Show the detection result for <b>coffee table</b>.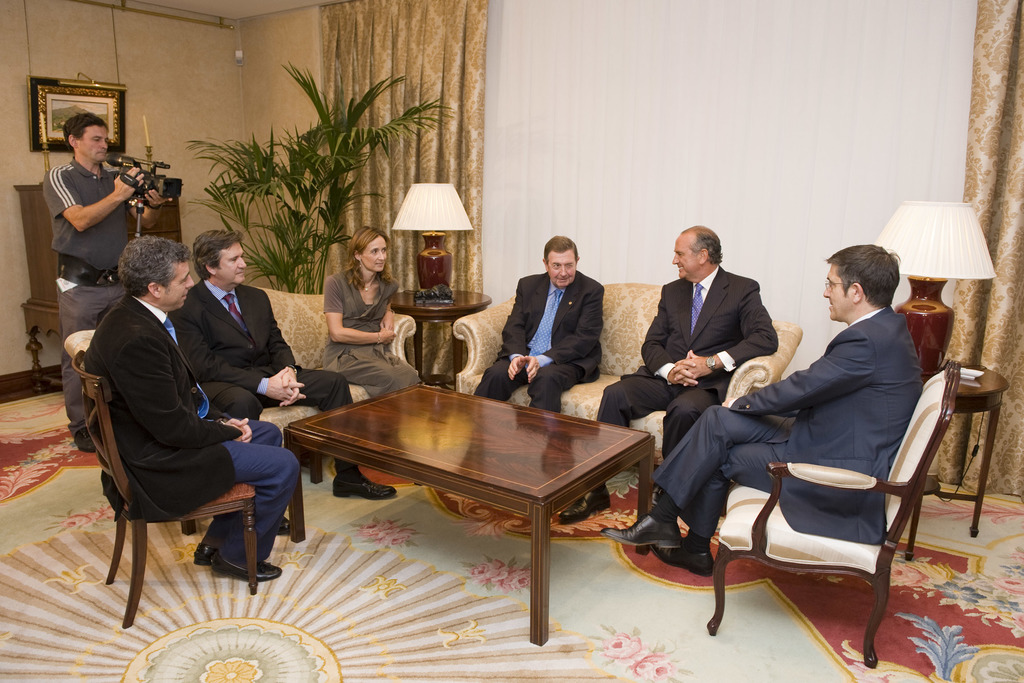
(left=960, top=355, right=1014, bottom=550).
